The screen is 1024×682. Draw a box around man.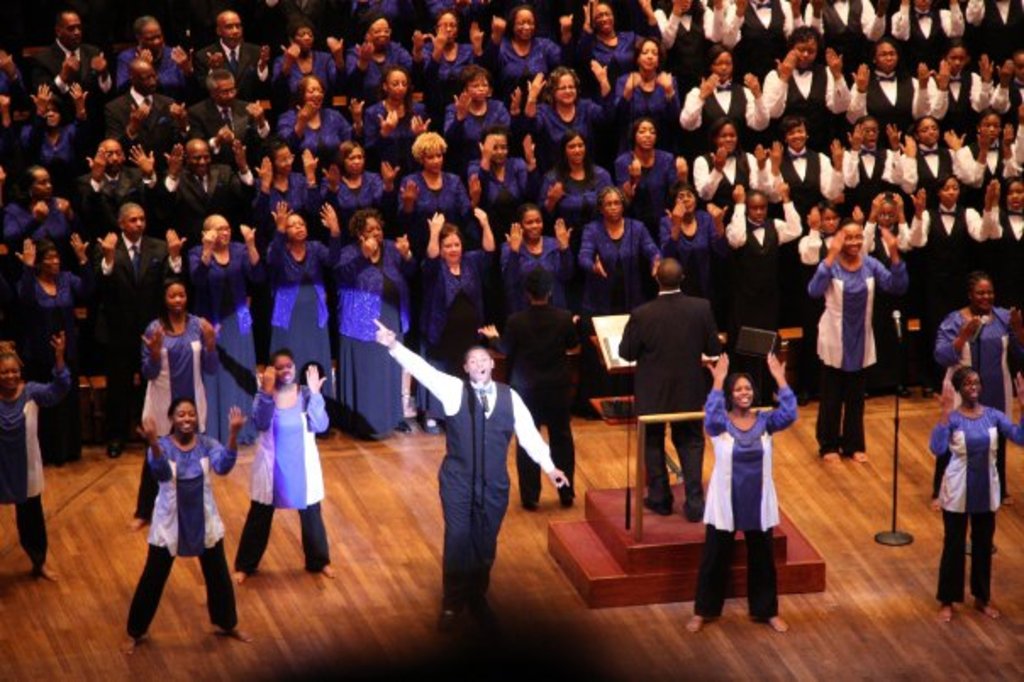
x1=98 y1=204 x2=171 y2=451.
